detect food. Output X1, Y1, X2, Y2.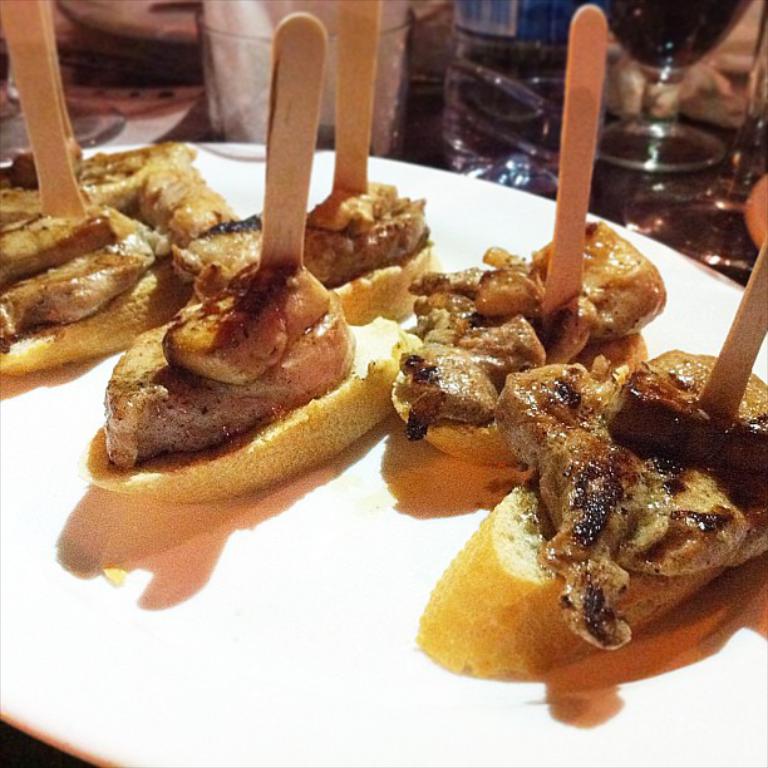
83, 252, 390, 503.
